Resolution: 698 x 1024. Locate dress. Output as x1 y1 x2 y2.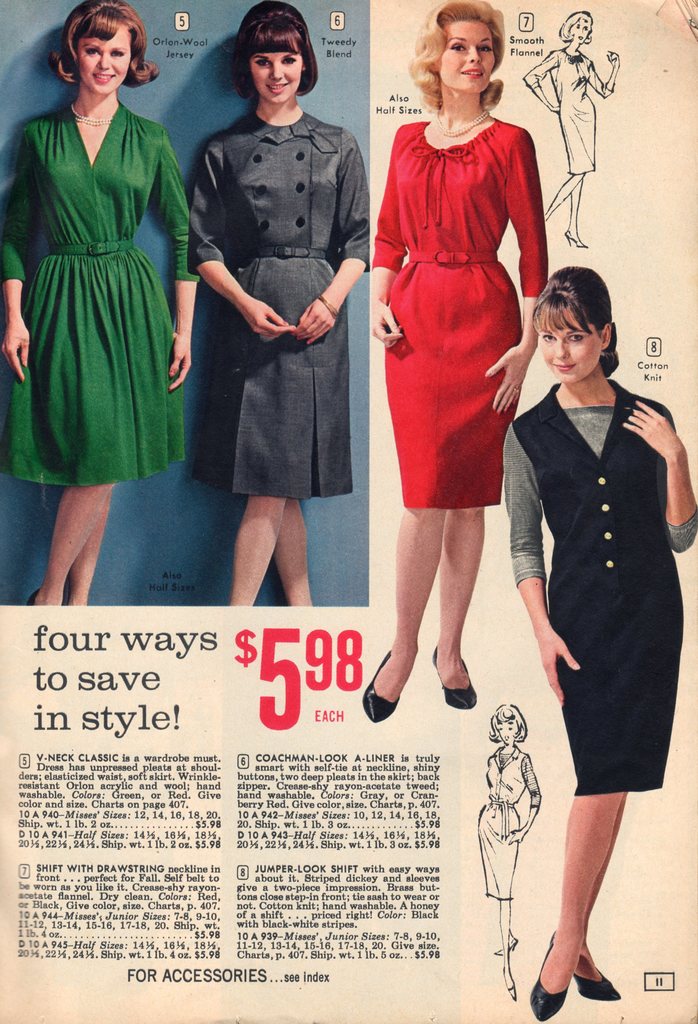
479 743 535 904.
